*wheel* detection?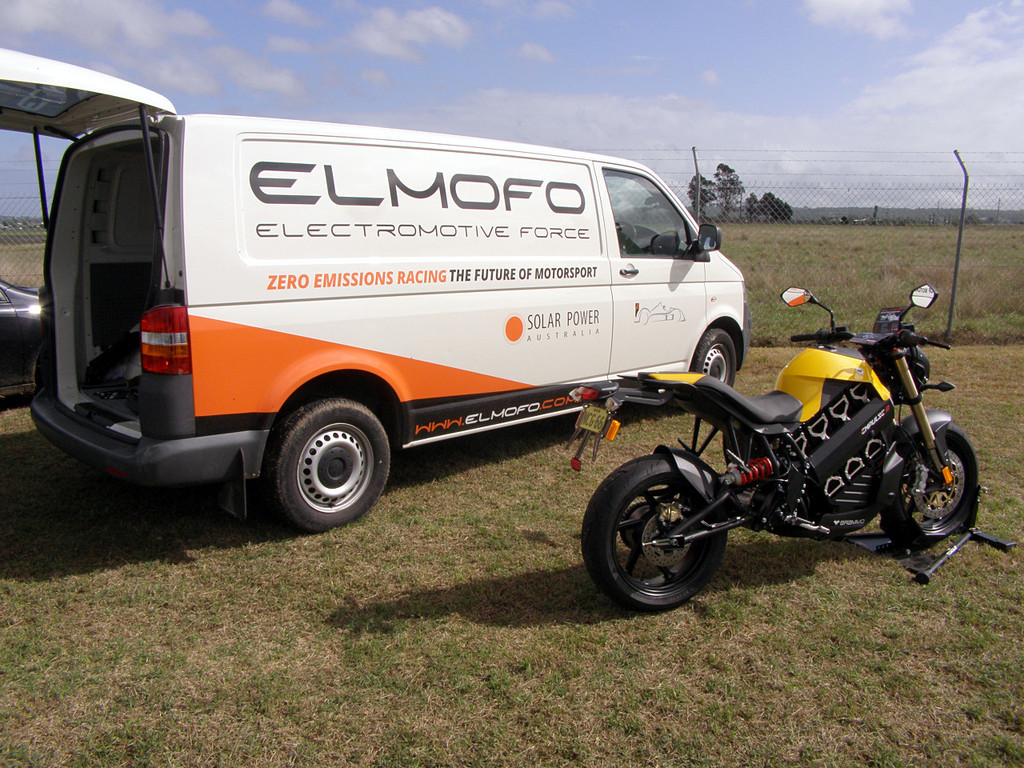
887 430 975 541
